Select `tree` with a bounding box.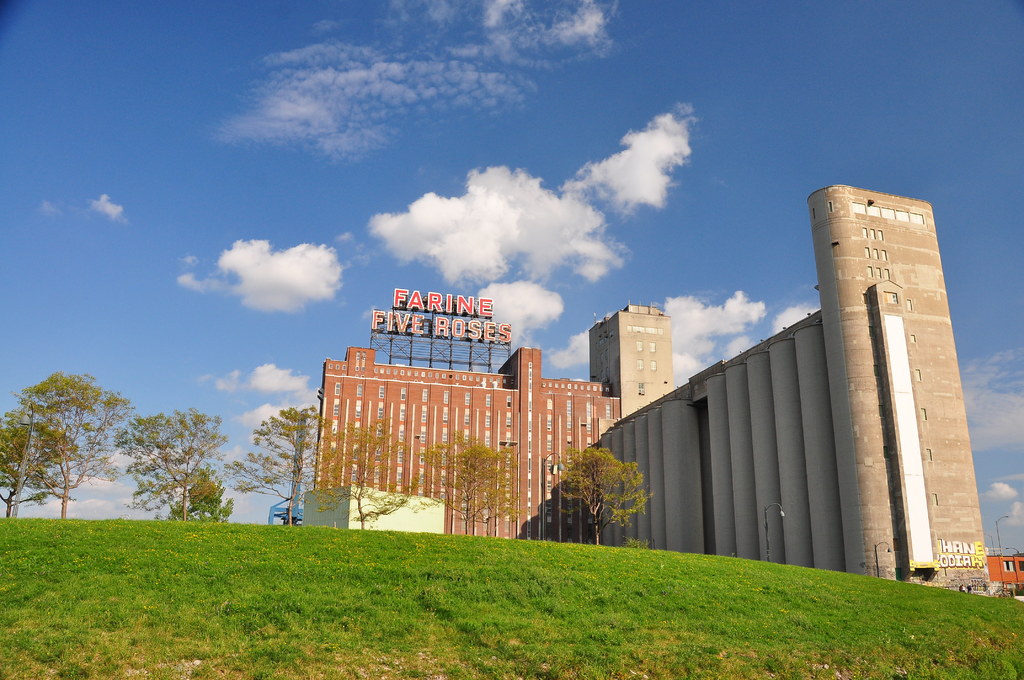
detection(0, 419, 75, 516).
